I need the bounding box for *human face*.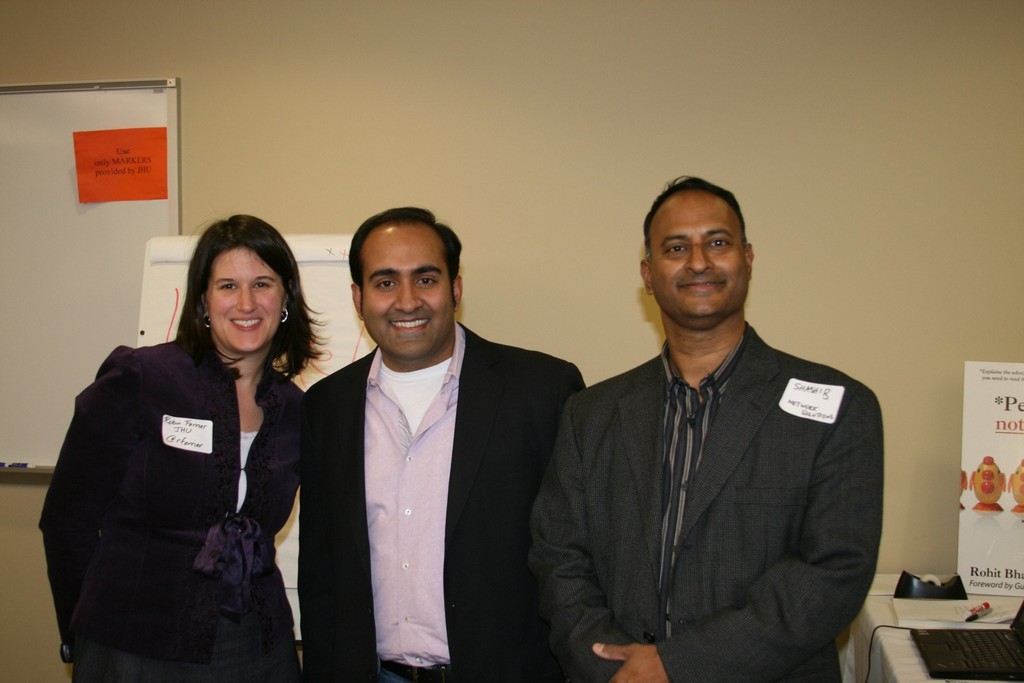
Here it is: rect(204, 251, 286, 350).
